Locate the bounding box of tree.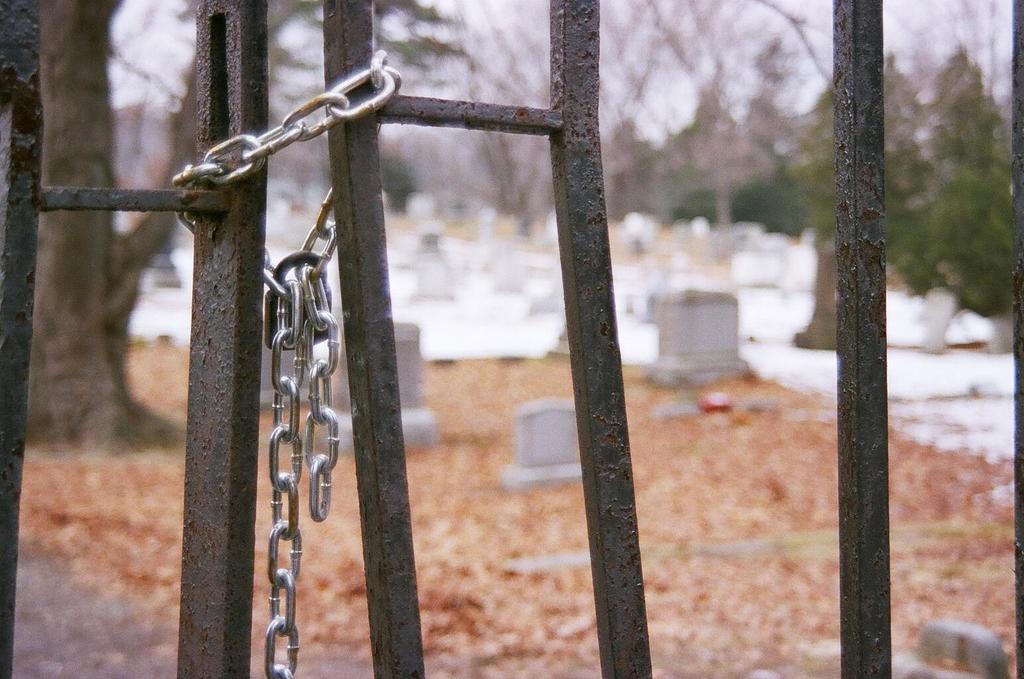
Bounding box: bbox=[908, 38, 1018, 313].
